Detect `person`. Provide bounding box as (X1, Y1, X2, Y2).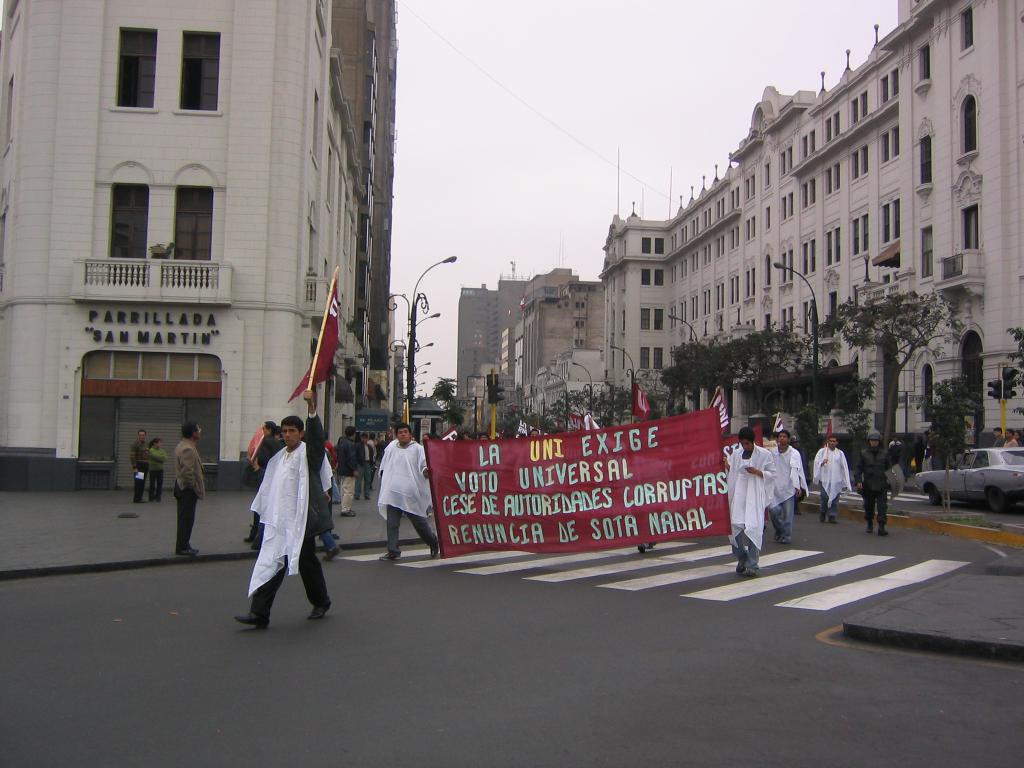
(1013, 429, 1023, 447).
